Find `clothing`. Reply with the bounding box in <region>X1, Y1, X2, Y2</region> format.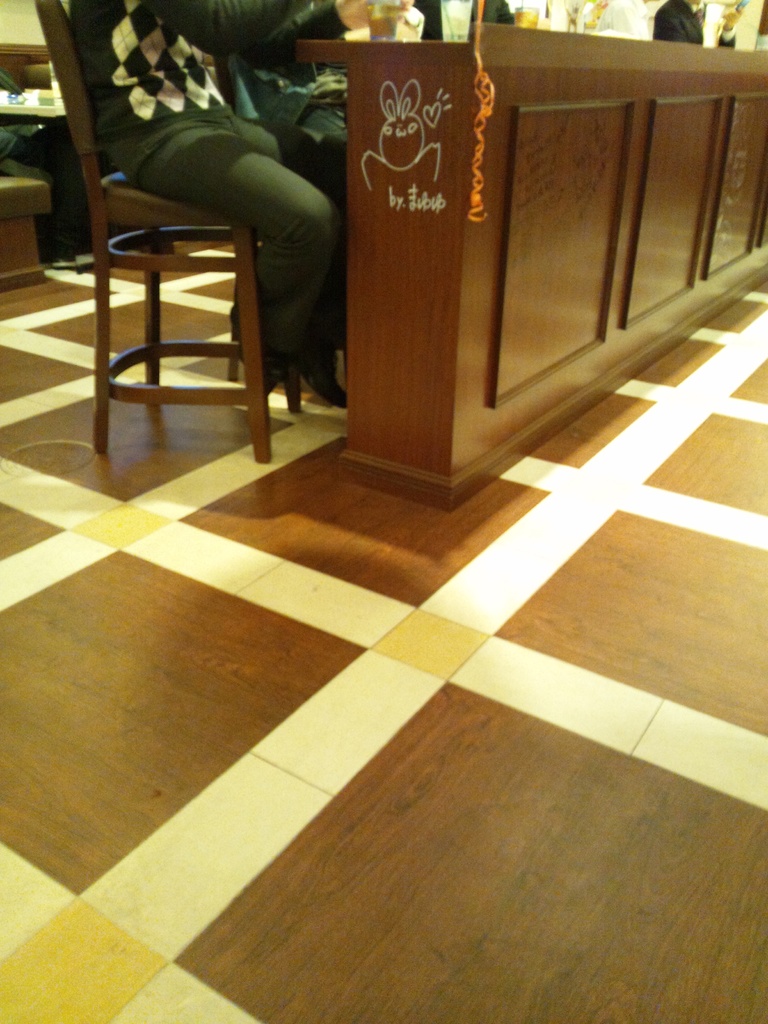
<region>117, 102, 340, 350</region>.
